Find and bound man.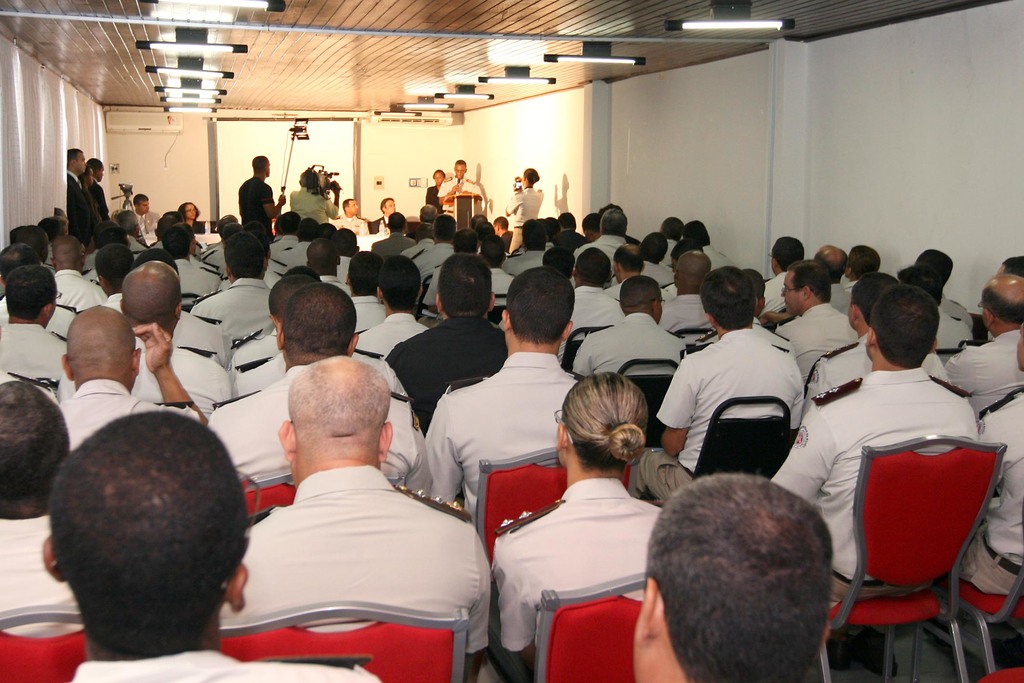
Bound: (117, 261, 235, 403).
